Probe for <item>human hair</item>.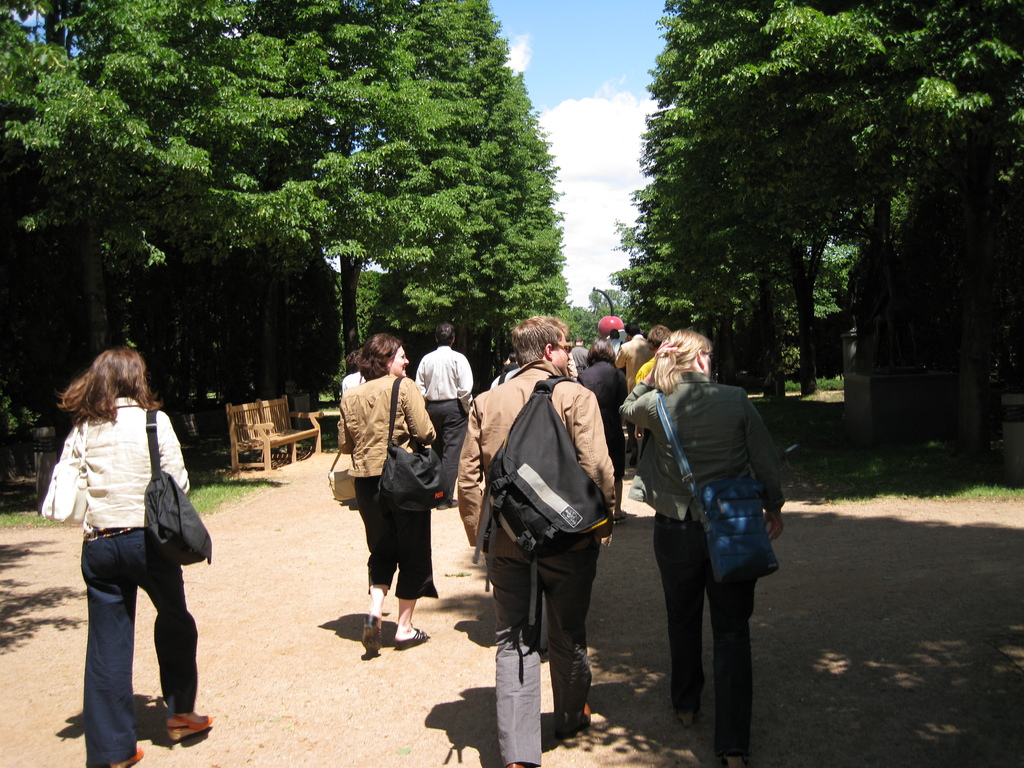
Probe result: [x1=649, y1=324, x2=669, y2=351].
